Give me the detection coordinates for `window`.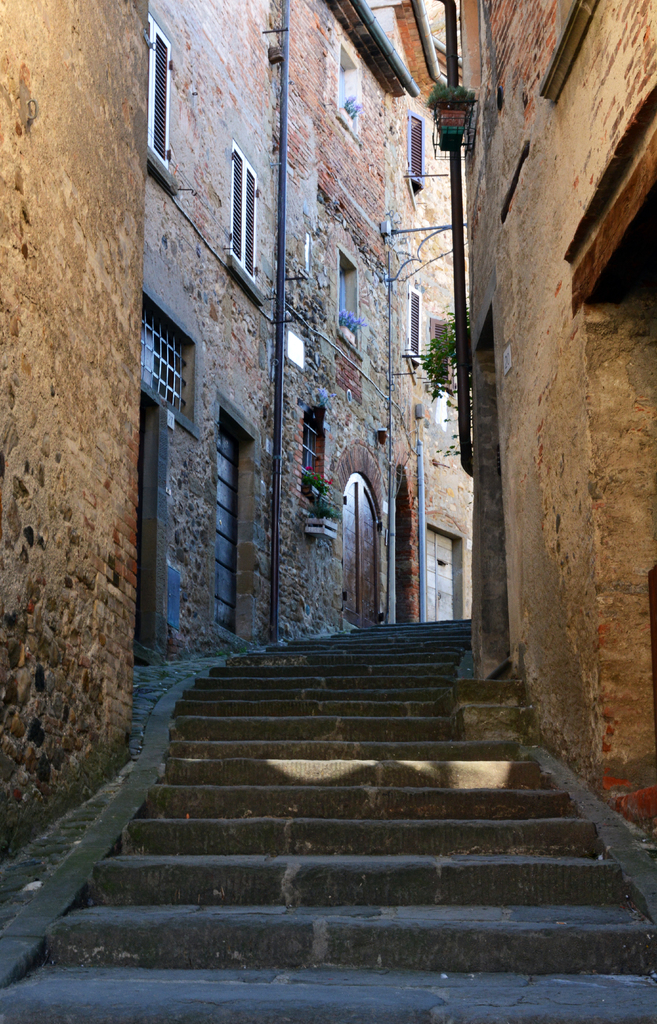
box=[300, 403, 329, 490].
